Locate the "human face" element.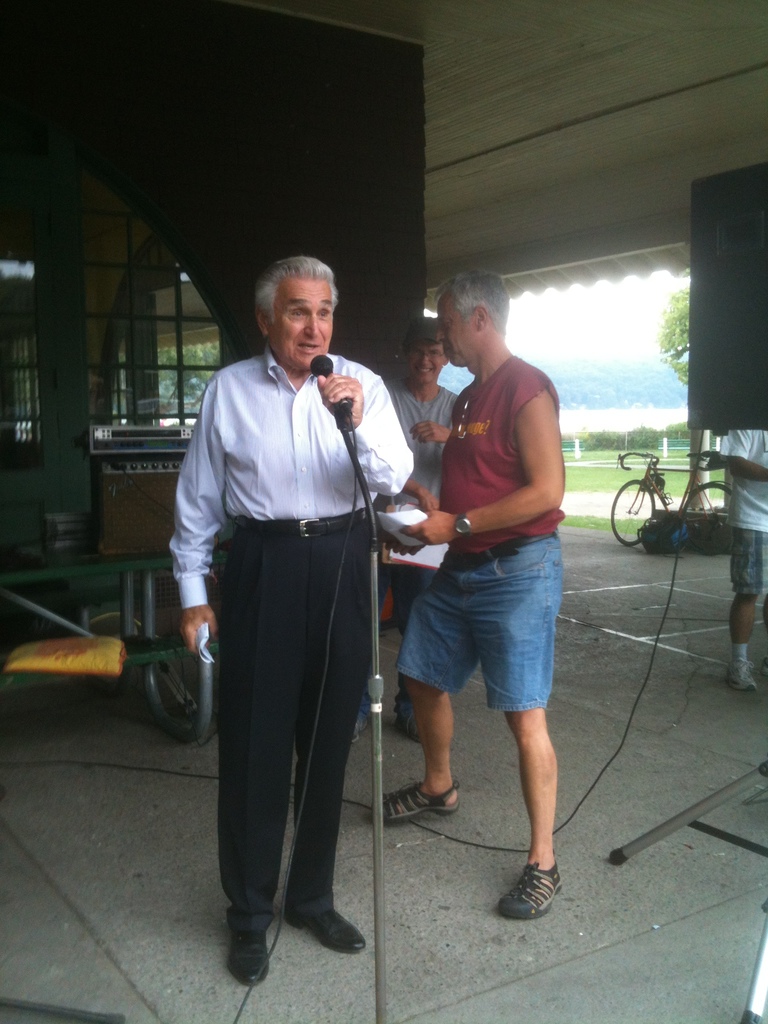
Element bbox: {"x1": 438, "y1": 294, "x2": 474, "y2": 371}.
